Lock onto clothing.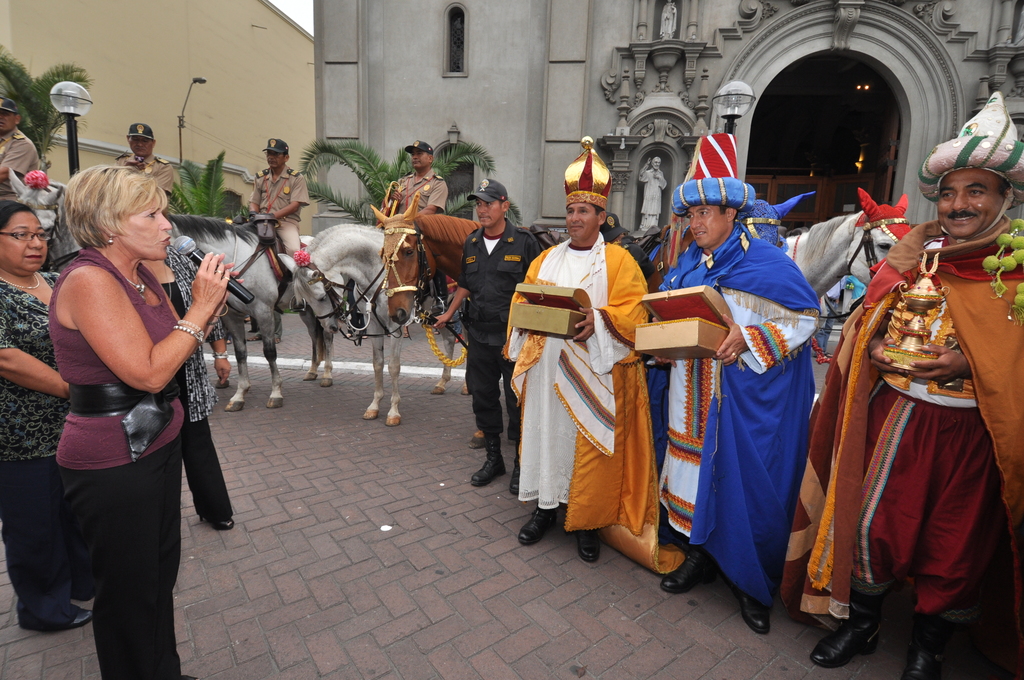
Locked: select_region(0, 271, 90, 617).
